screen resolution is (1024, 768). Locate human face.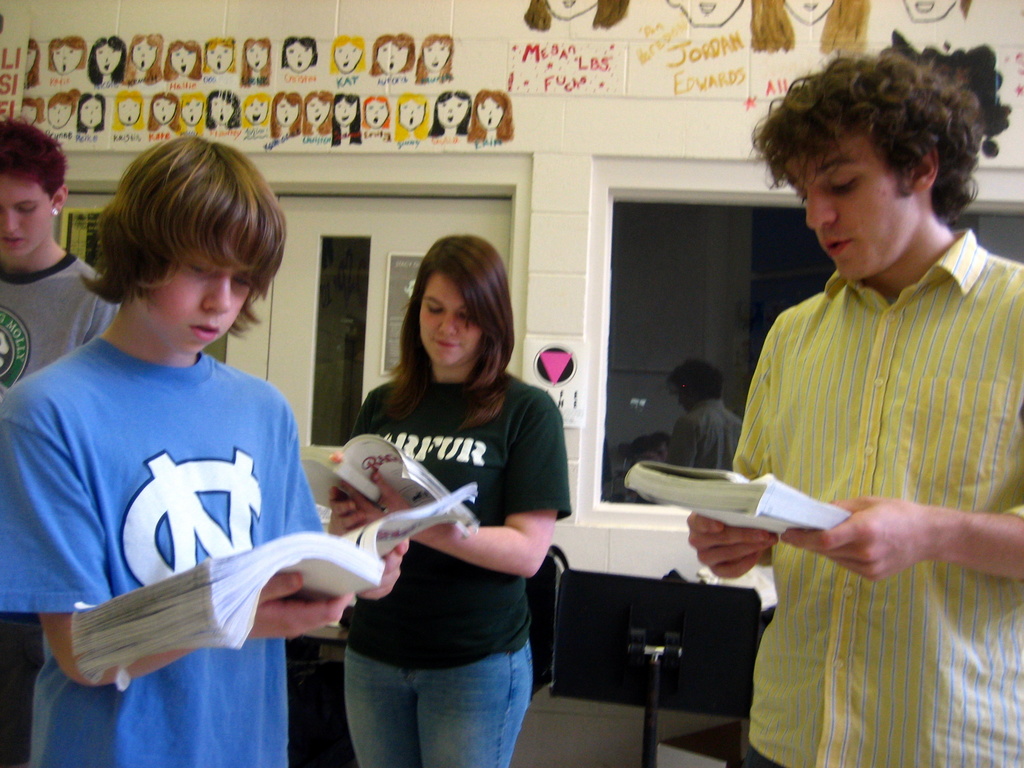
bbox=(166, 51, 200, 76).
